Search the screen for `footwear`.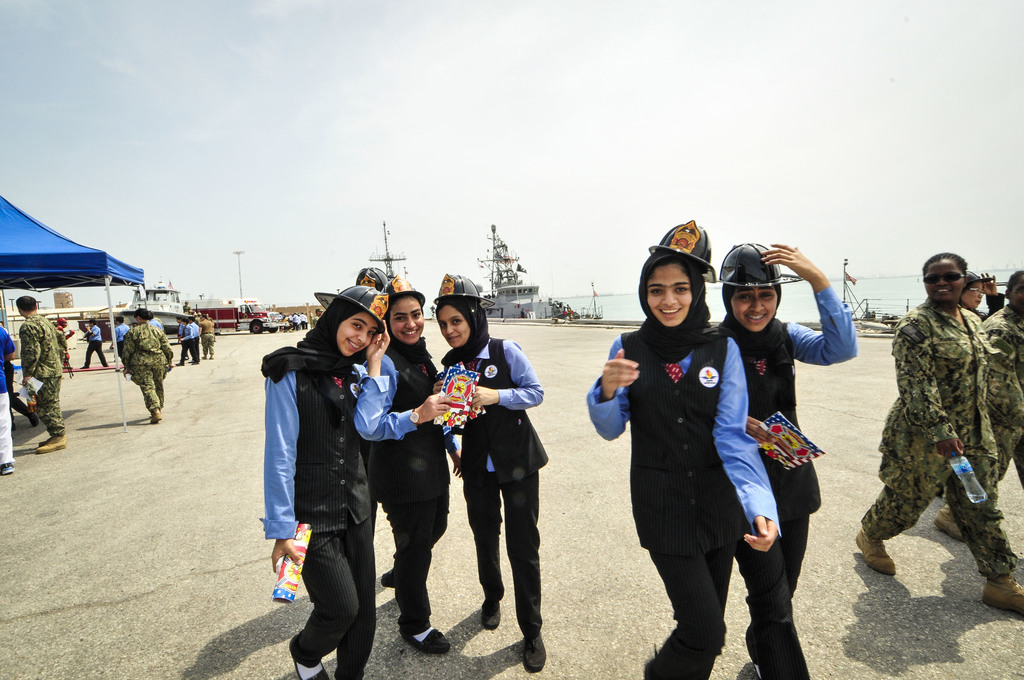
Found at 479/601/502/633.
